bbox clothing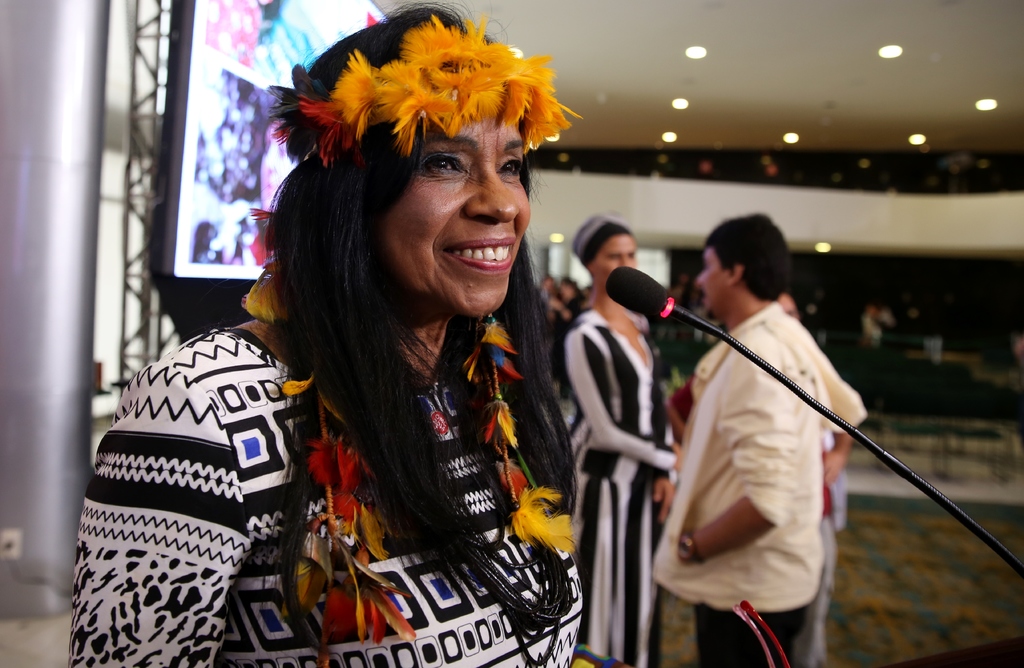
Rect(567, 304, 676, 666)
